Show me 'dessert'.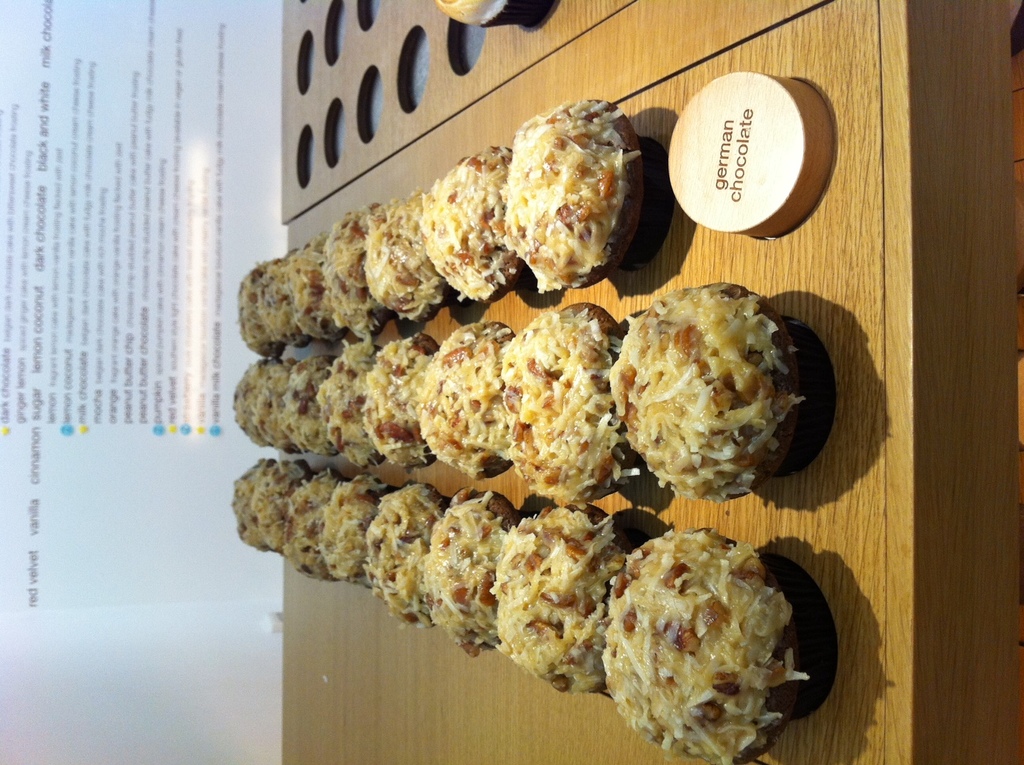
'dessert' is here: rect(357, 488, 437, 597).
